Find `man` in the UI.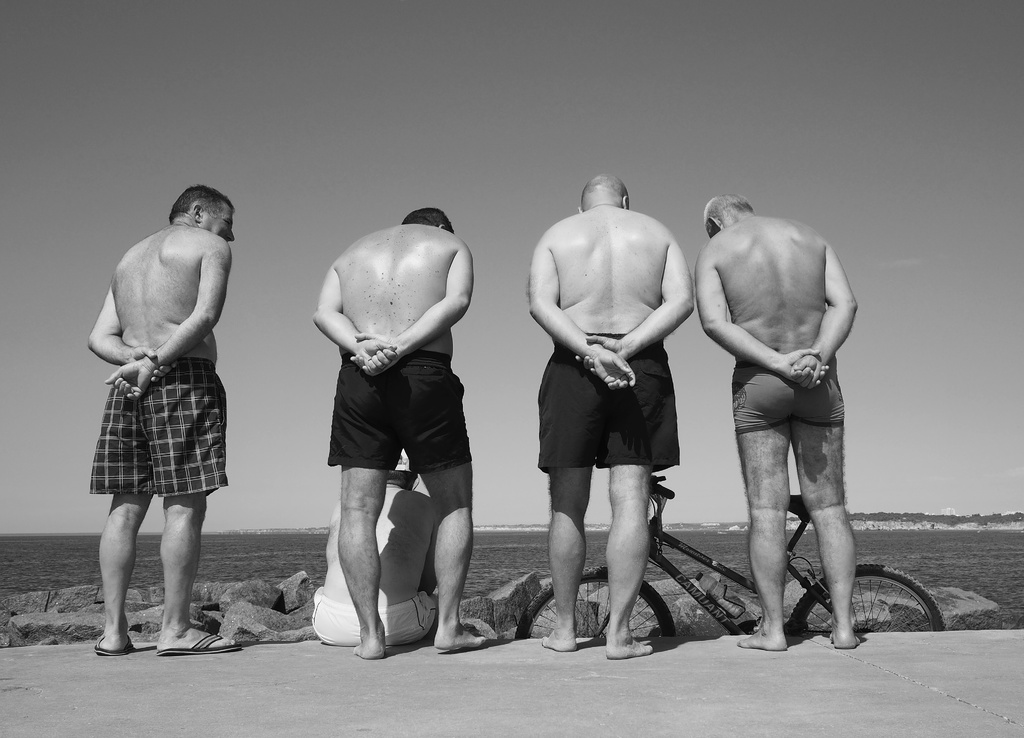
UI element at [x1=522, y1=172, x2=701, y2=658].
